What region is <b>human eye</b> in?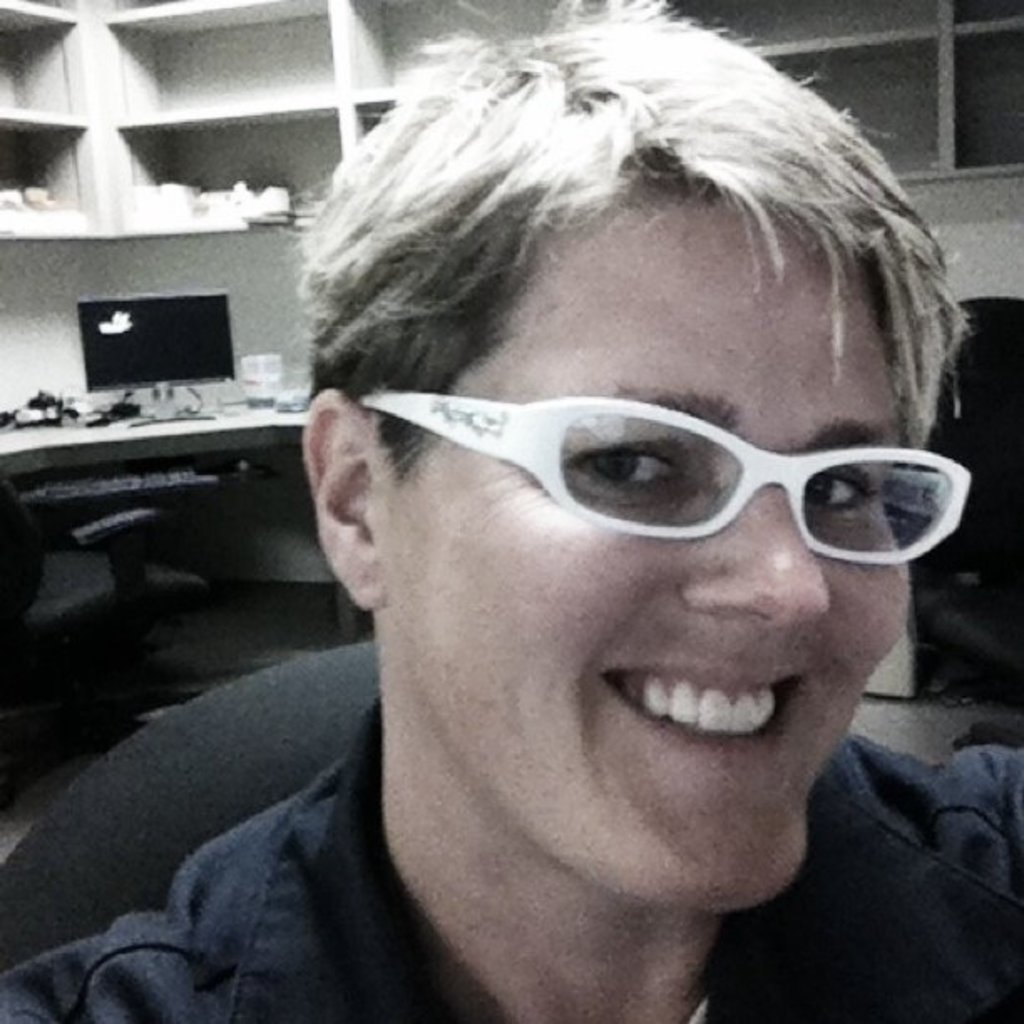
rect(800, 465, 877, 517).
